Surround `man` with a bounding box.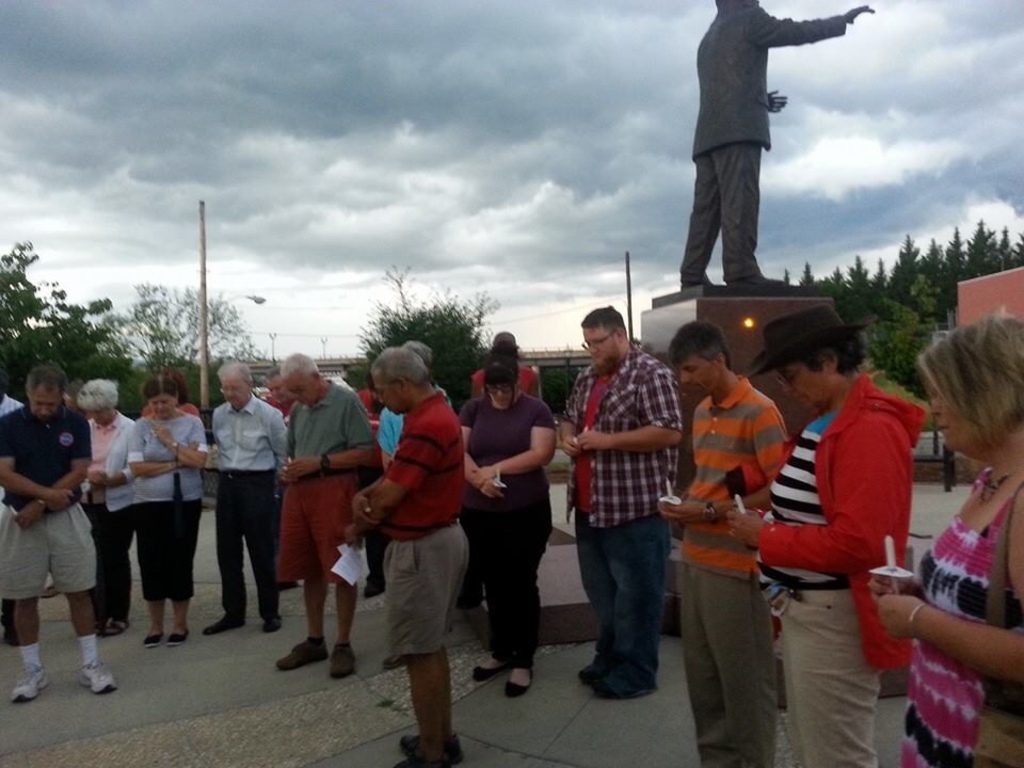
left=736, top=241, right=931, bottom=758.
